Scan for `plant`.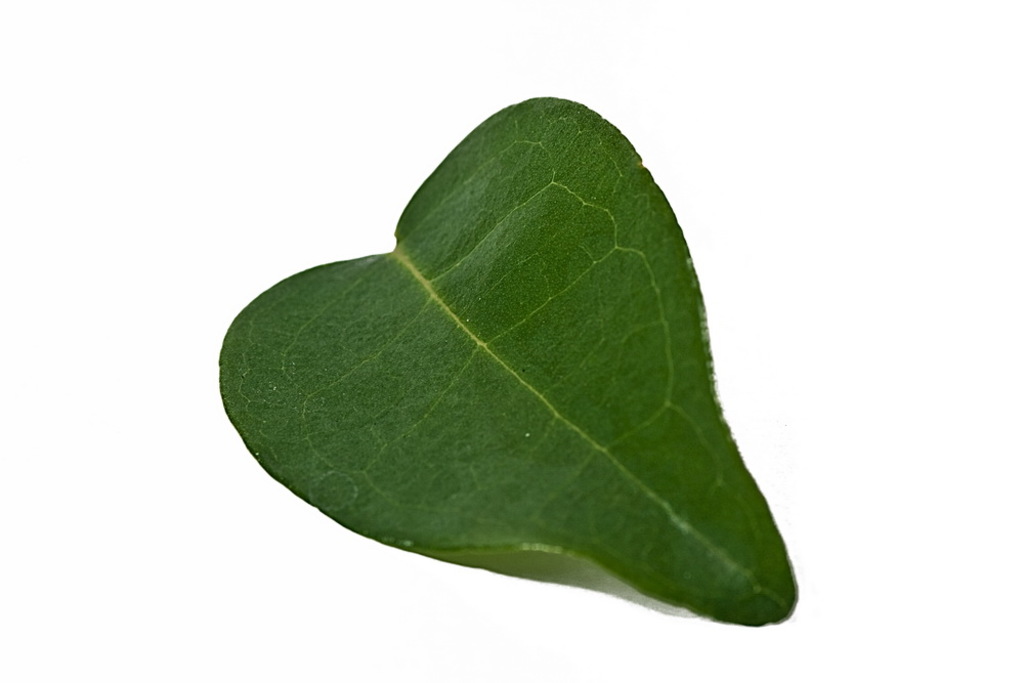
Scan result: select_region(119, 29, 859, 652).
